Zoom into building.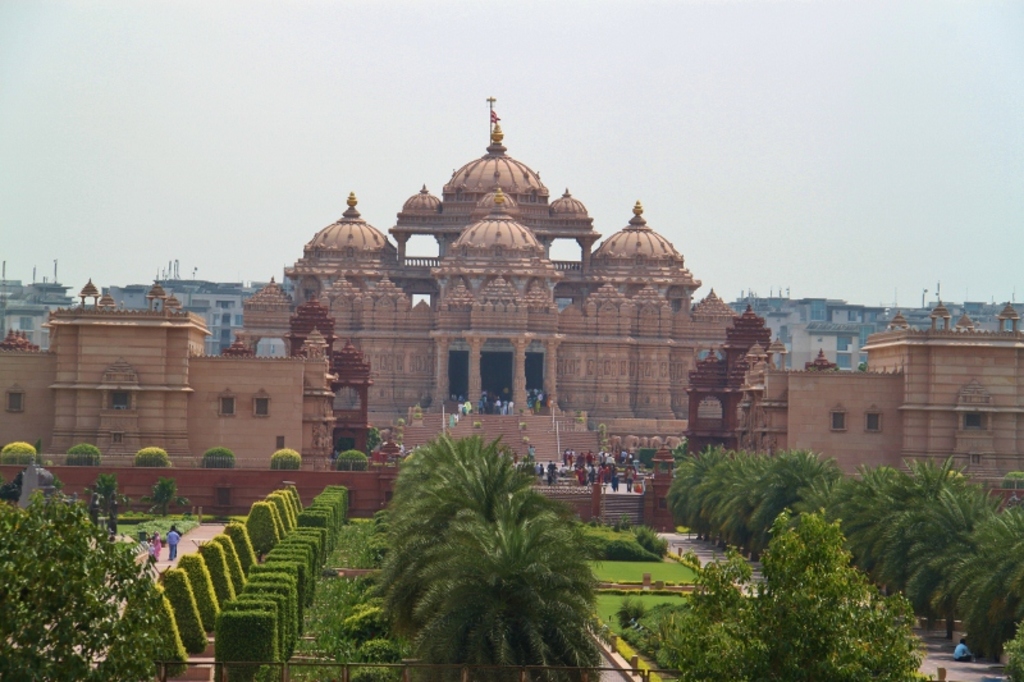
Zoom target: l=728, t=289, r=1023, b=367.
